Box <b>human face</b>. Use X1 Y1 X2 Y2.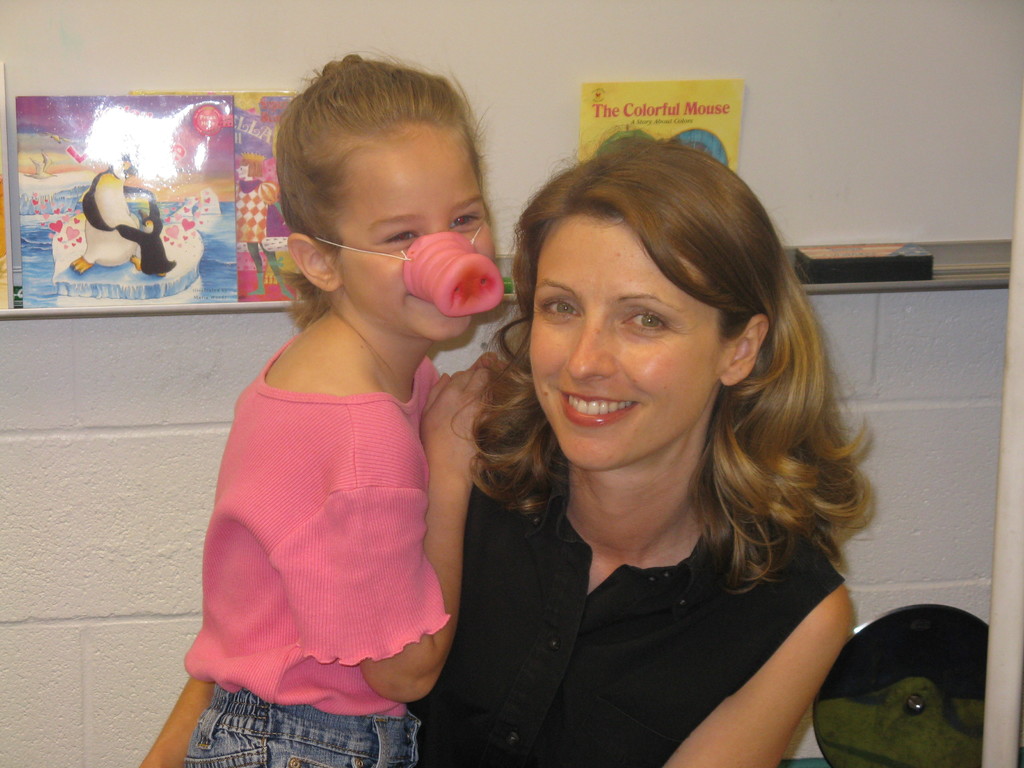
531 212 722 471.
